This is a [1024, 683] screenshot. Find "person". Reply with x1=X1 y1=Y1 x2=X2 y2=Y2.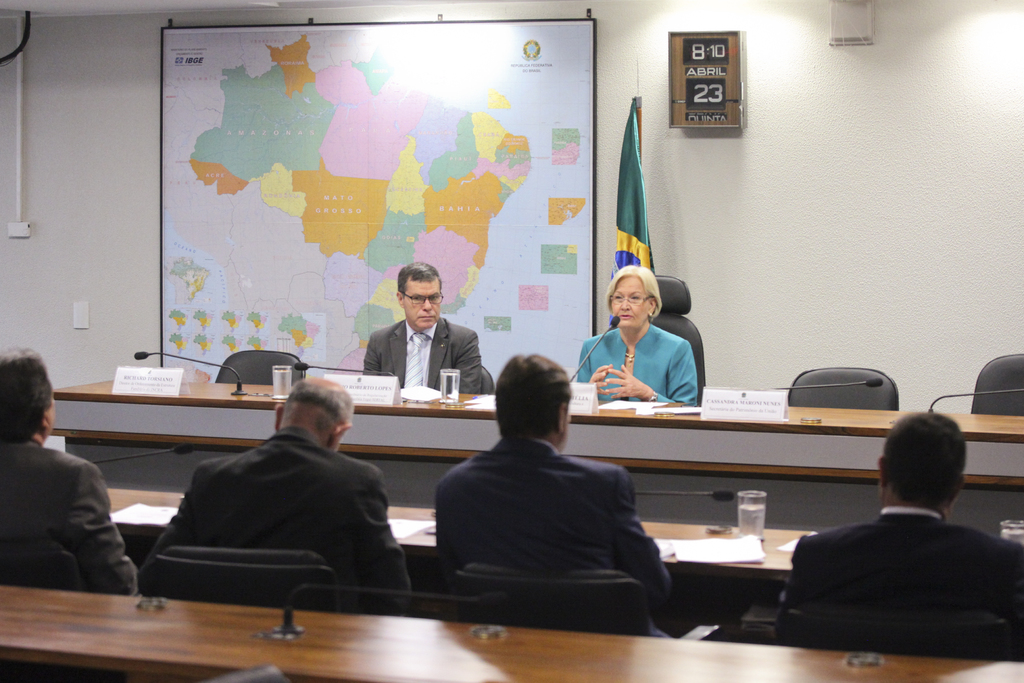
x1=0 y1=343 x2=141 y2=596.
